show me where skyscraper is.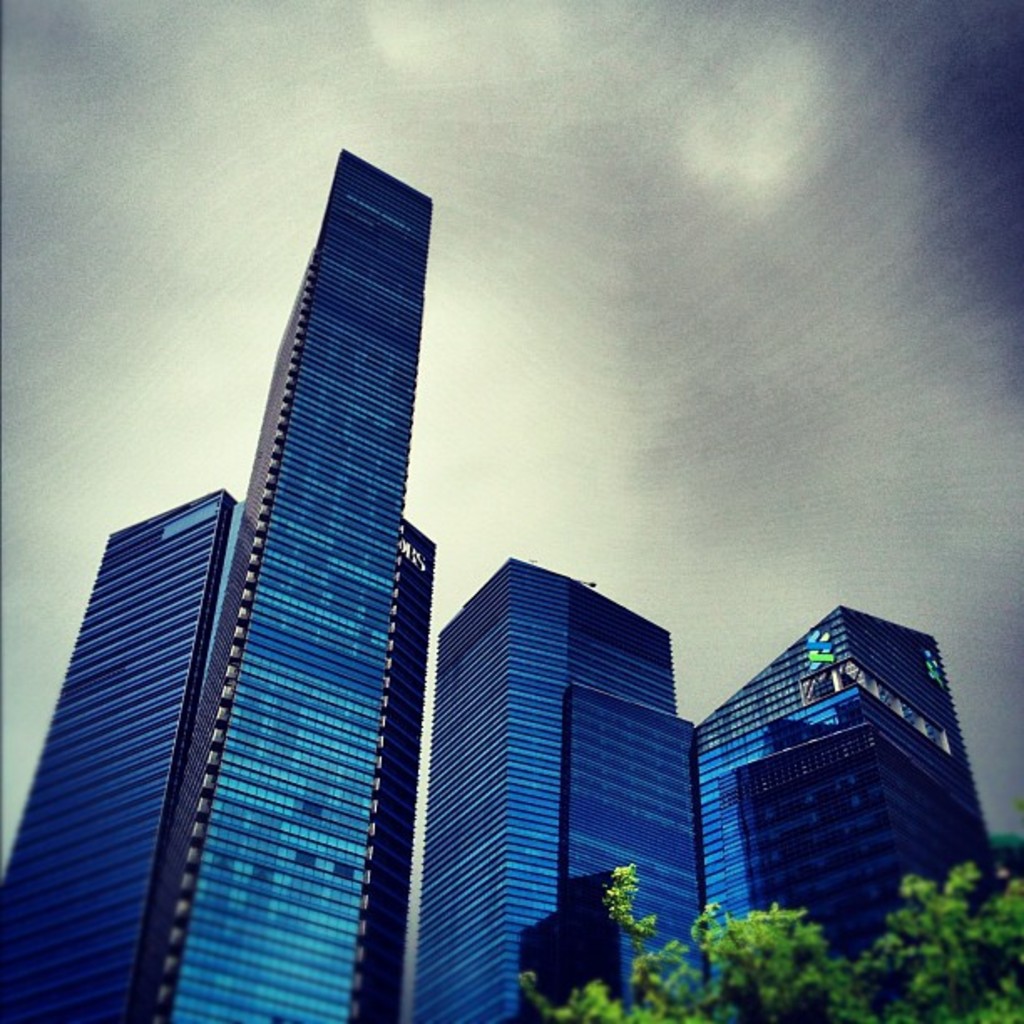
skyscraper is at {"x1": 0, "y1": 152, "x2": 430, "y2": 1021}.
